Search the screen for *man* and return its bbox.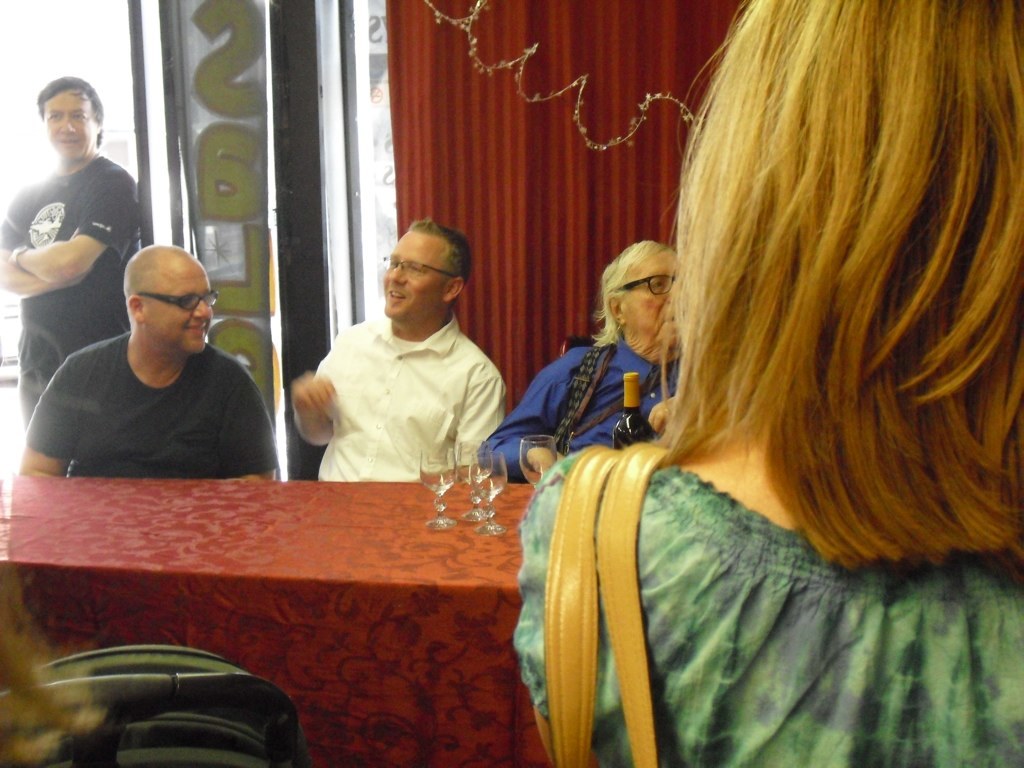
Found: 0:76:141:424.
